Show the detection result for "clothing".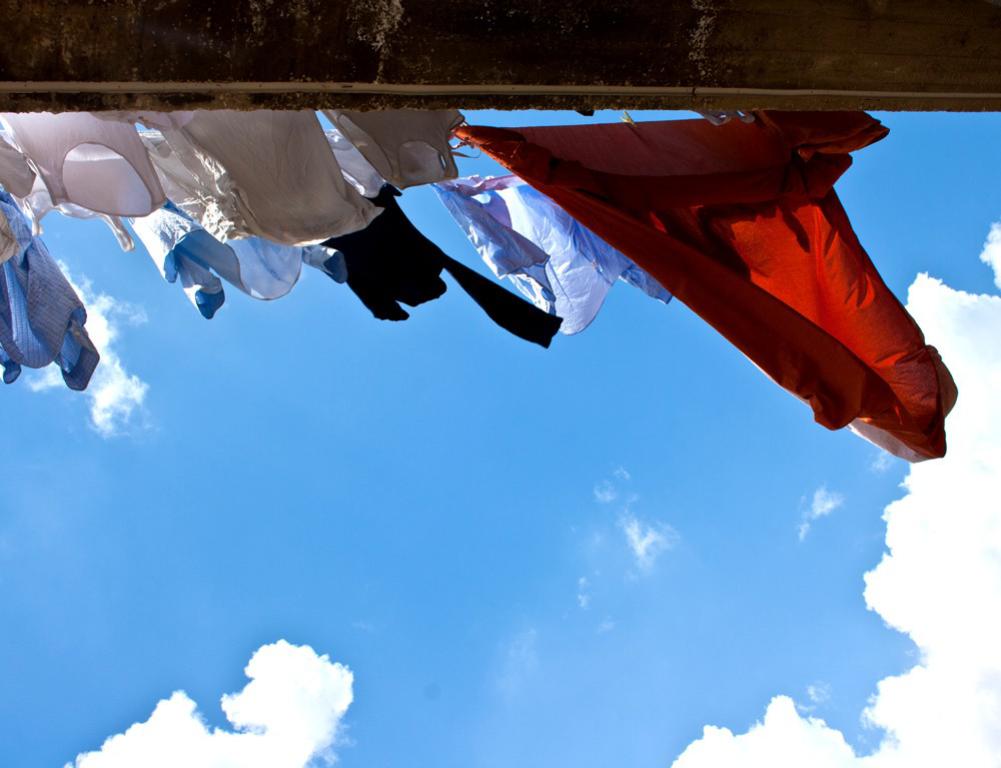
rect(468, 108, 958, 463).
